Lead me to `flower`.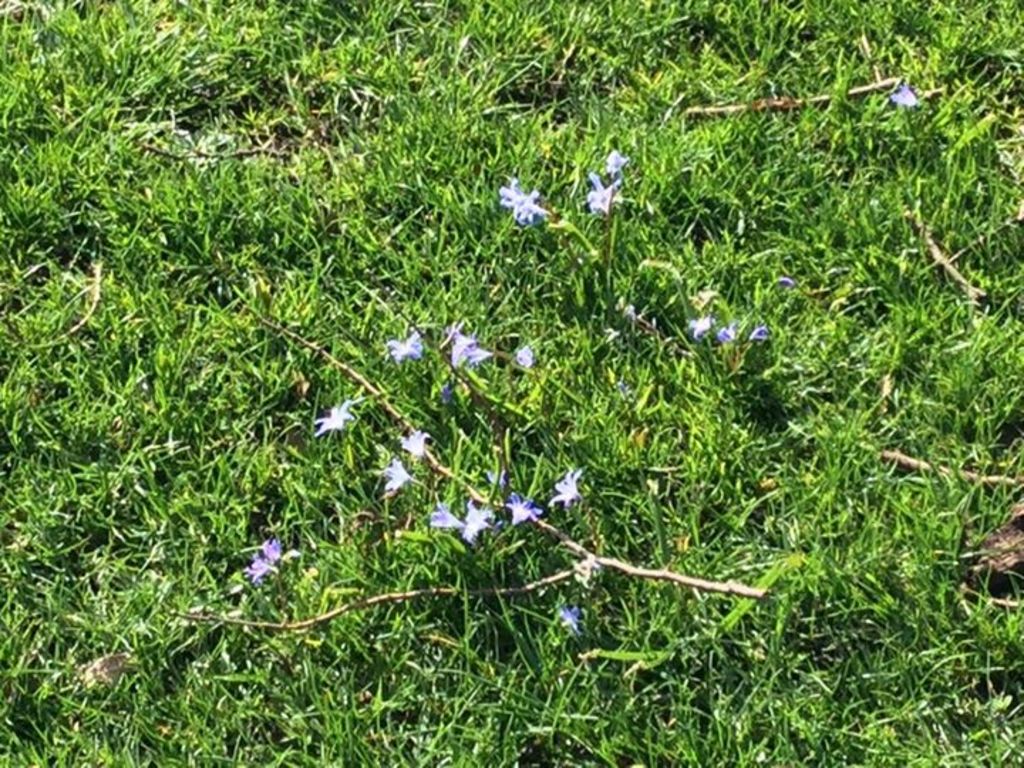
Lead to rect(489, 166, 570, 236).
